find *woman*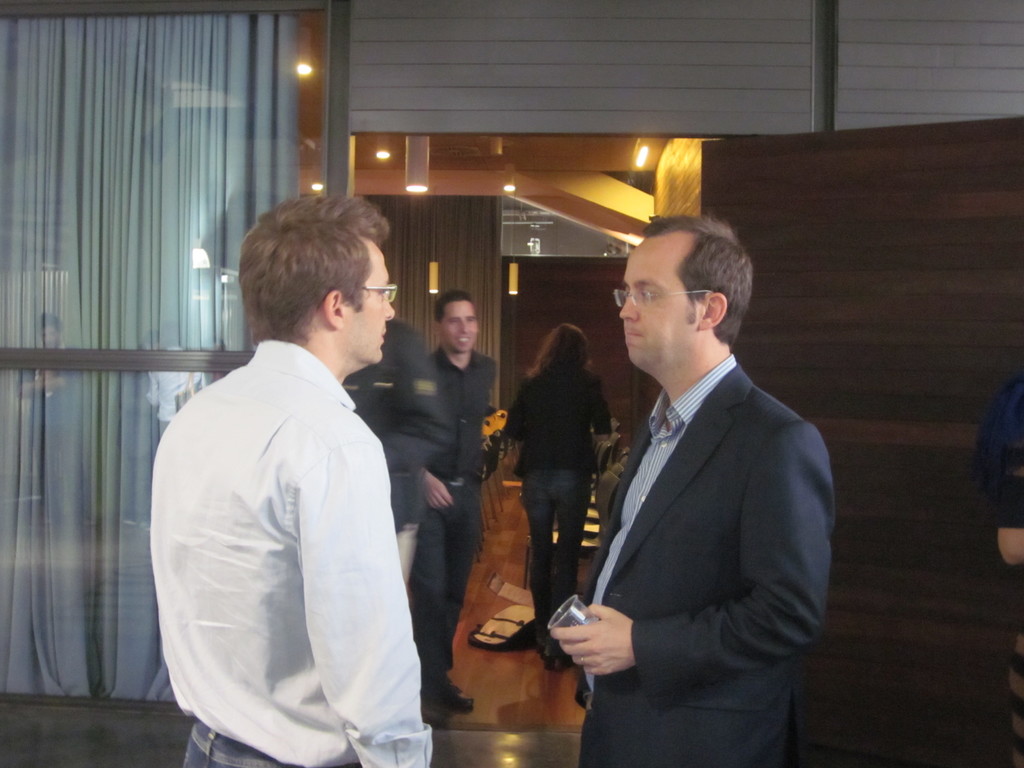
detection(493, 308, 618, 650)
